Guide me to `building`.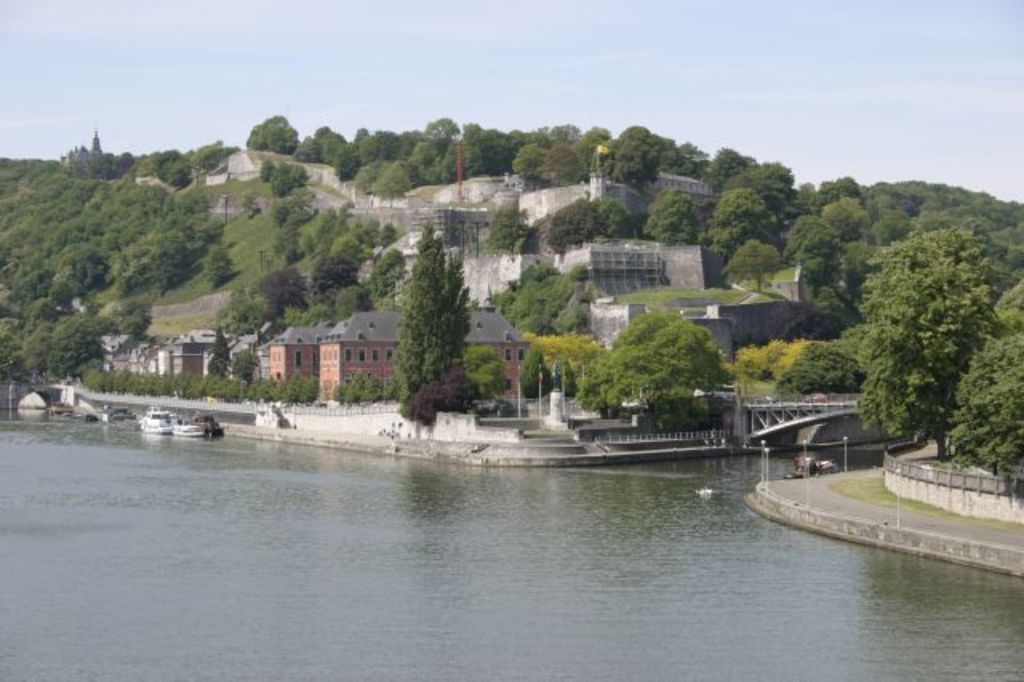
Guidance: locate(264, 323, 333, 389).
